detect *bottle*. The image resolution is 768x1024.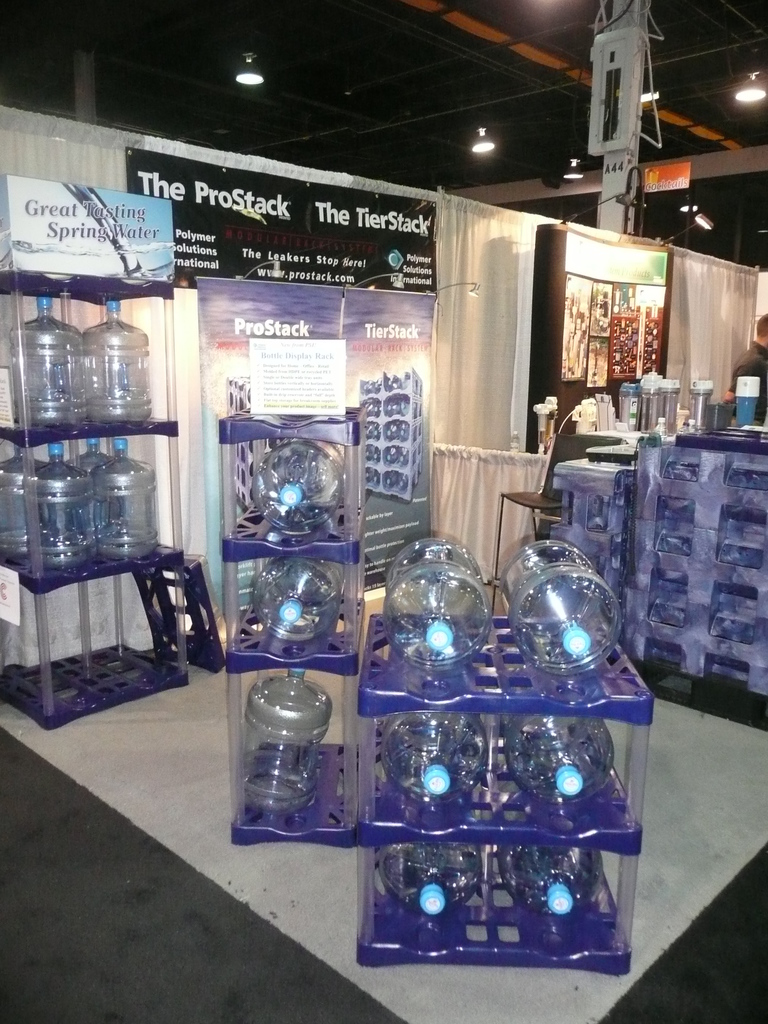
694 376 717 438.
